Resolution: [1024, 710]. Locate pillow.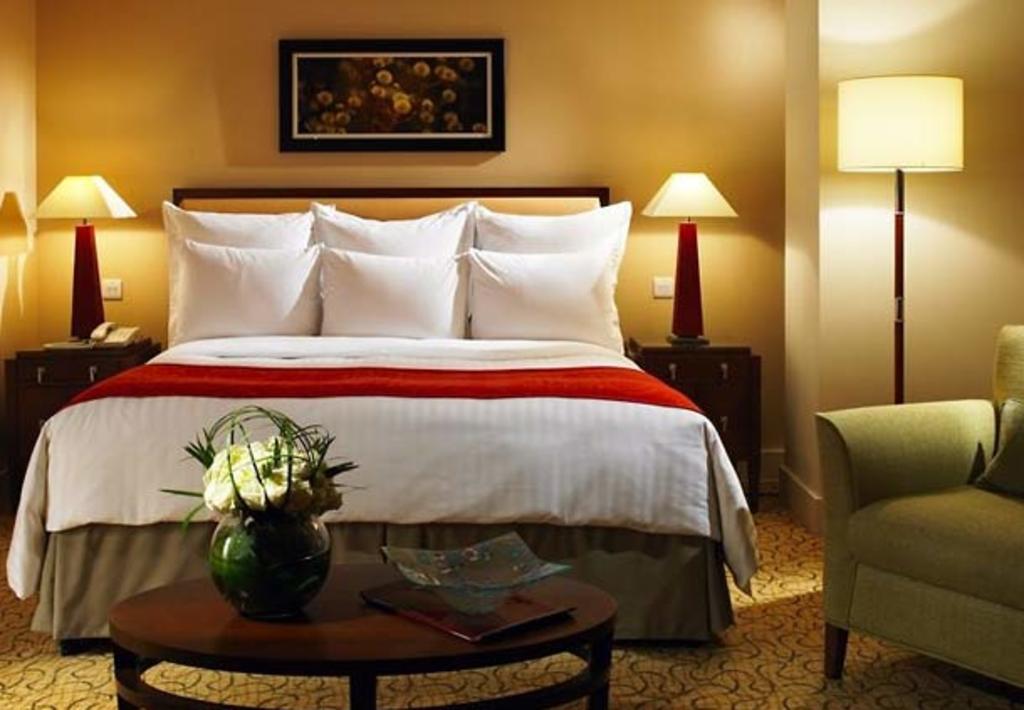
pyautogui.locateOnScreen(302, 201, 465, 305).
